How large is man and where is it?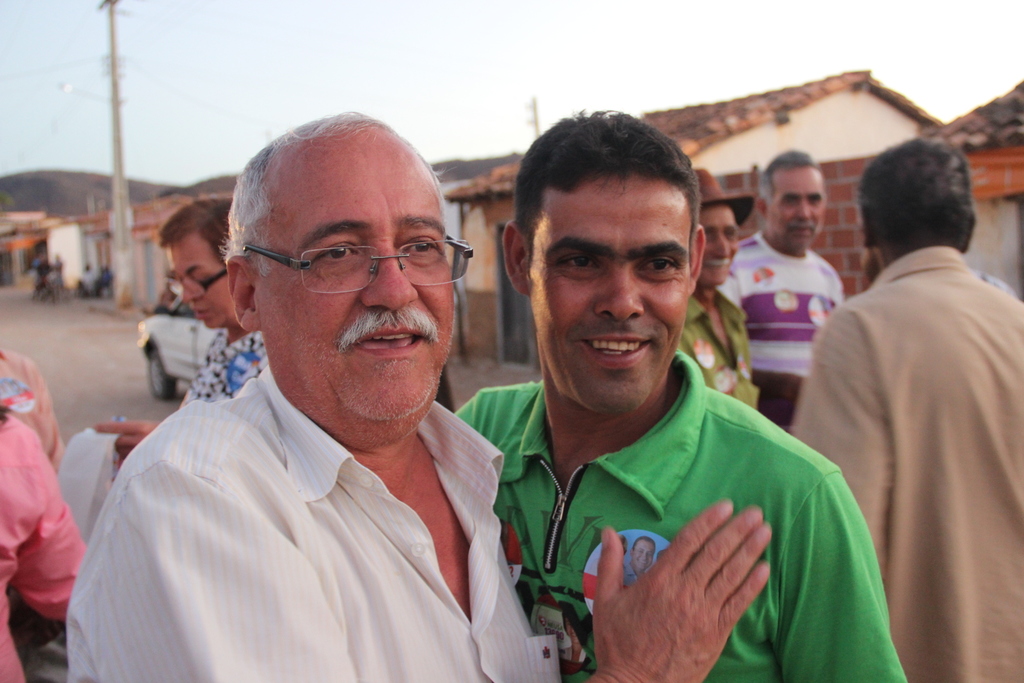
Bounding box: (x1=680, y1=169, x2=758, y2=407).
